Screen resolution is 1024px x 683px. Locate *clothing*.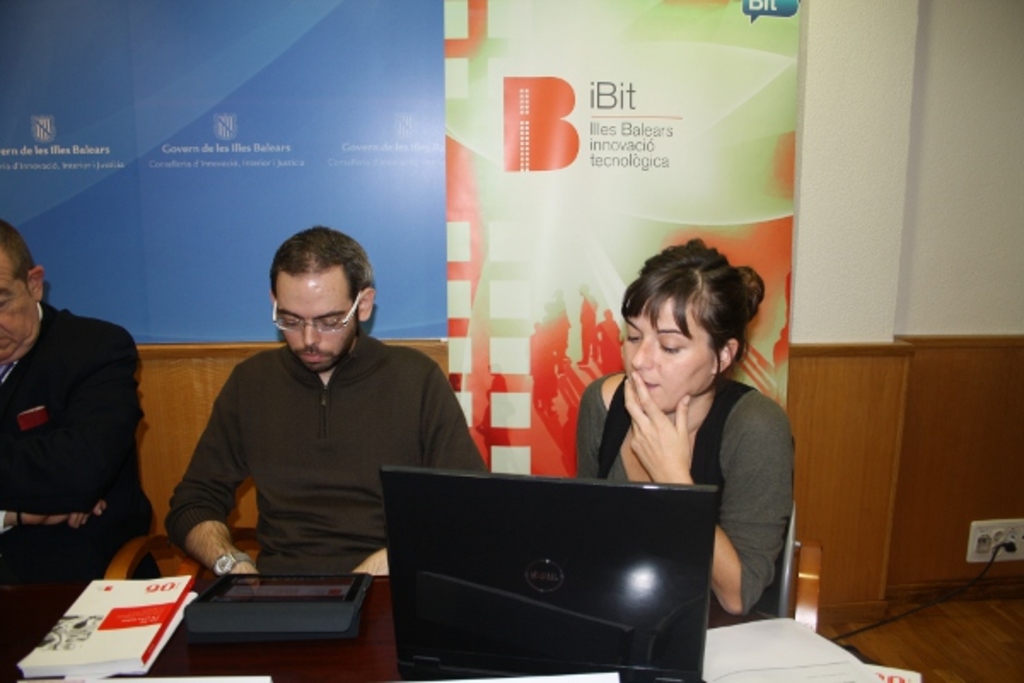
left=573, top=359, right=800, bottom=635.
